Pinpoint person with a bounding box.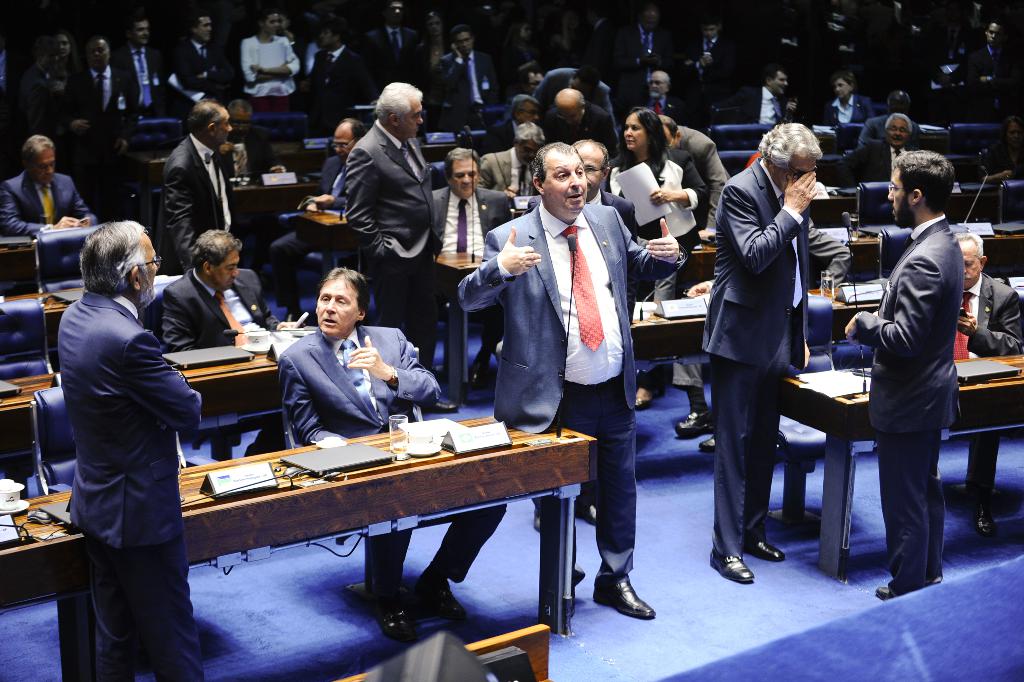
[1, 133, 101, 239].
